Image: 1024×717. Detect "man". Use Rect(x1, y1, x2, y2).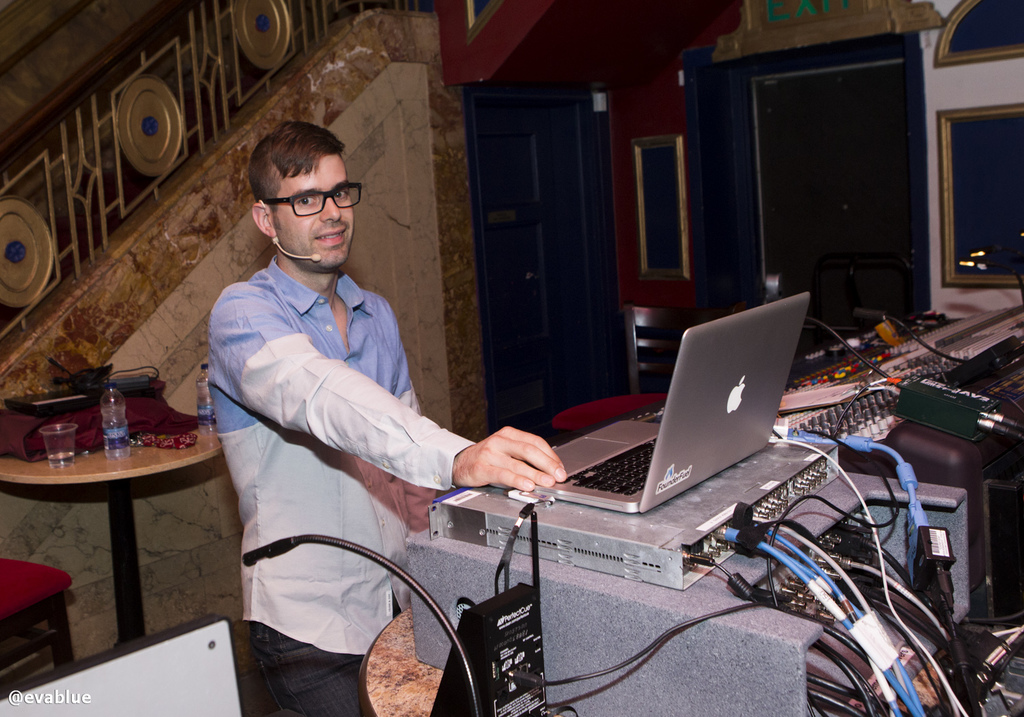
Rect(190, 184, 576, 627).
